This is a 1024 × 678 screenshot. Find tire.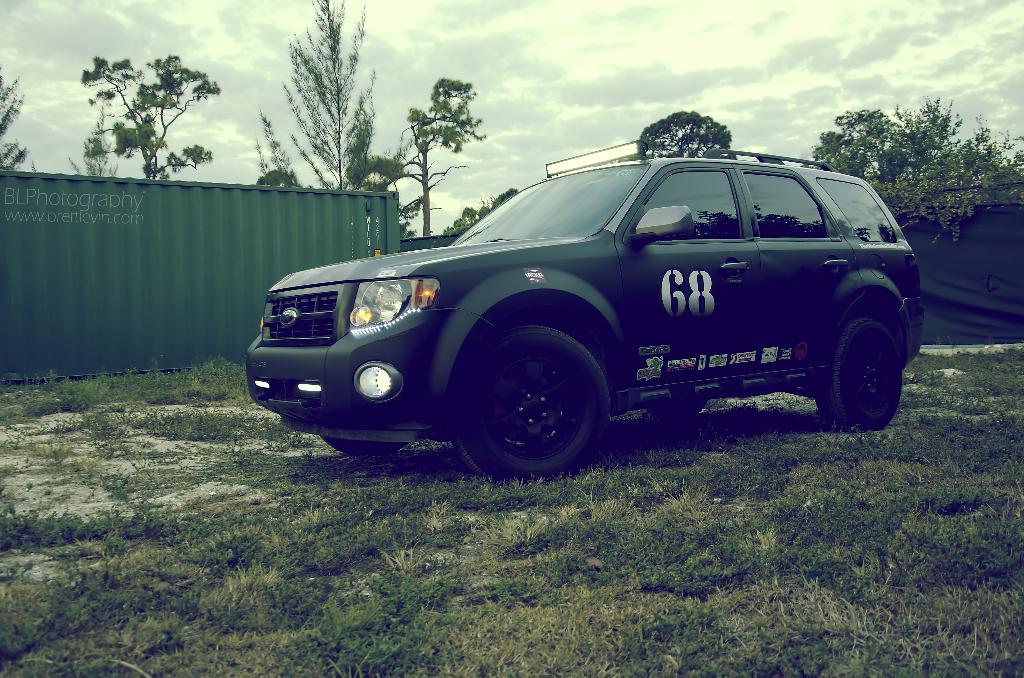
Bounding box: (x1=456, y1=318, x2=607, y2=483).
